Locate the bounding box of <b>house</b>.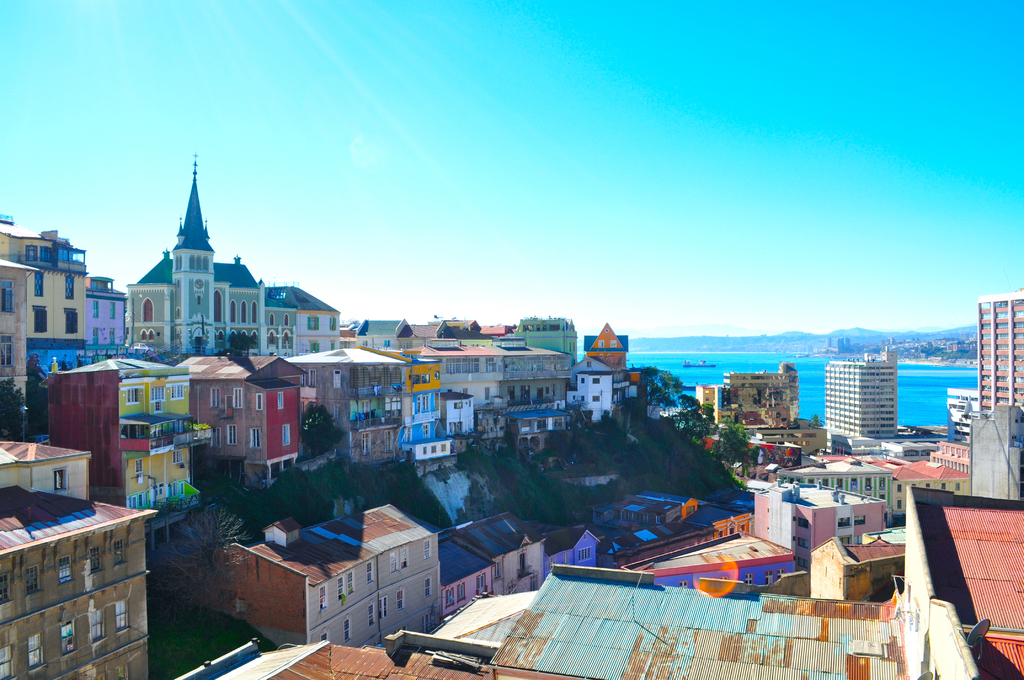
Bounding box: region(0, 213, 128, 440).
